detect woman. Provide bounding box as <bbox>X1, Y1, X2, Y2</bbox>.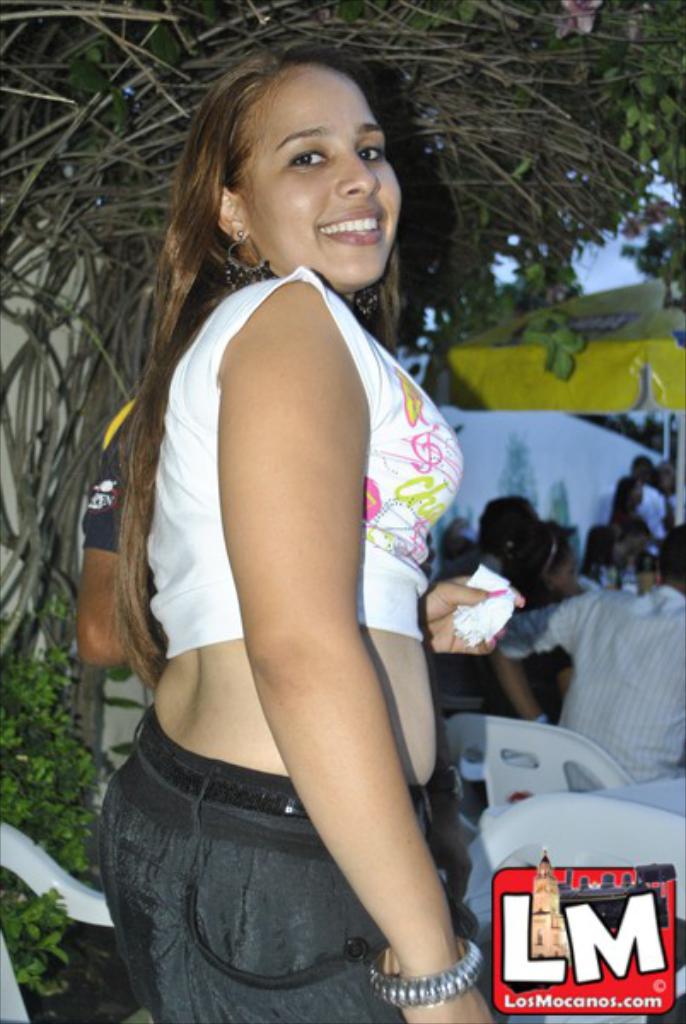
<bbox>606, 478, 652, 596</bbox>.
